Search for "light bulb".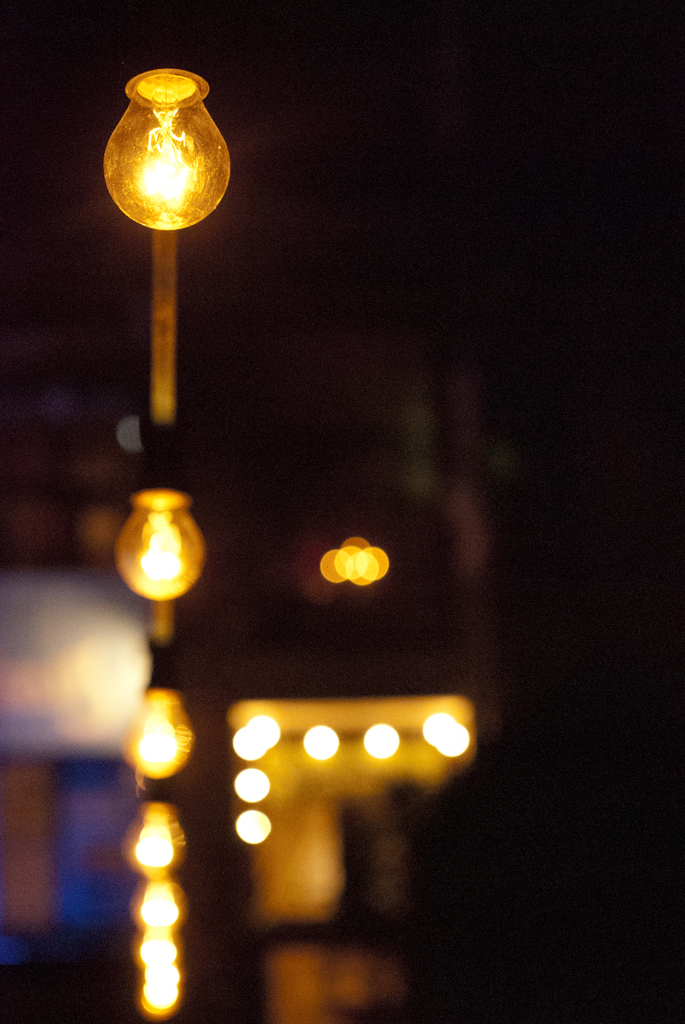
Found at <box>138,877,183,924</box>.
